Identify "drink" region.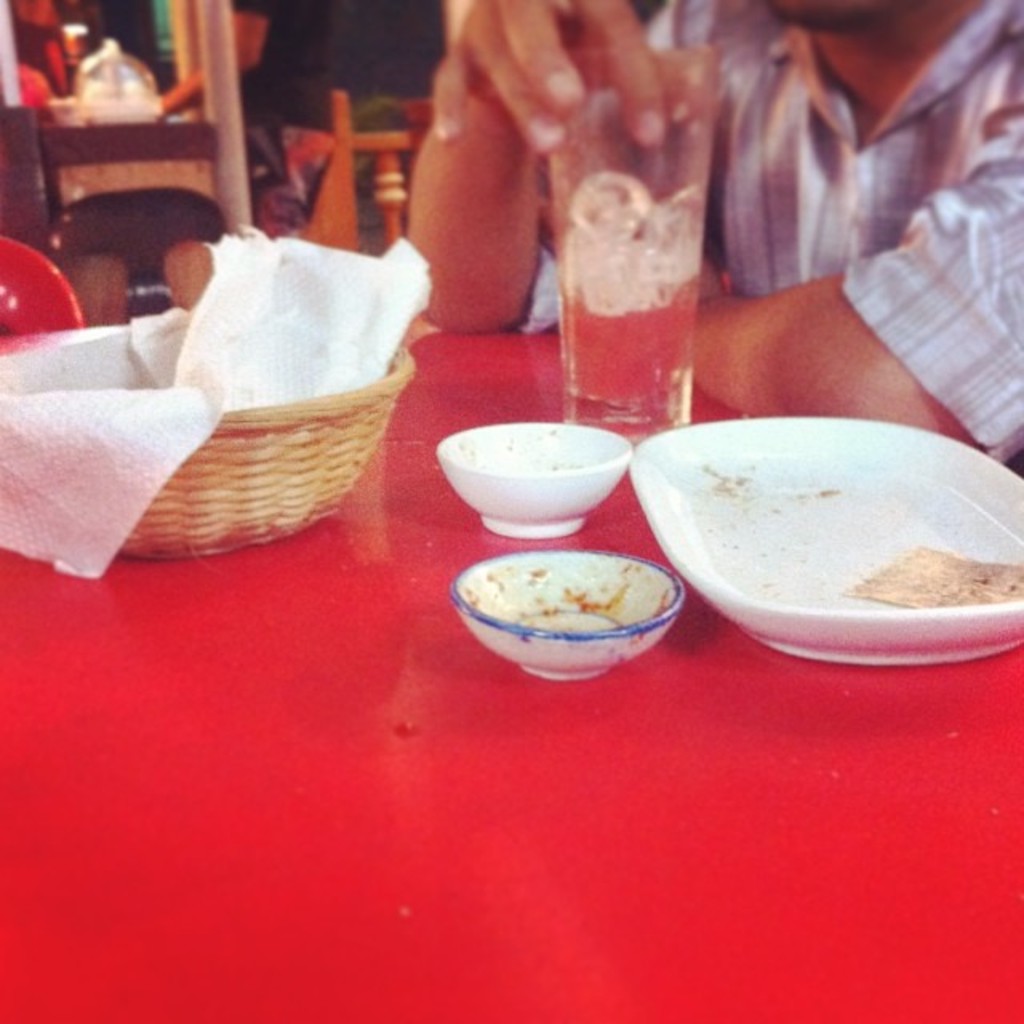
Region: left=562, top=168, right=707, bottom=442.
